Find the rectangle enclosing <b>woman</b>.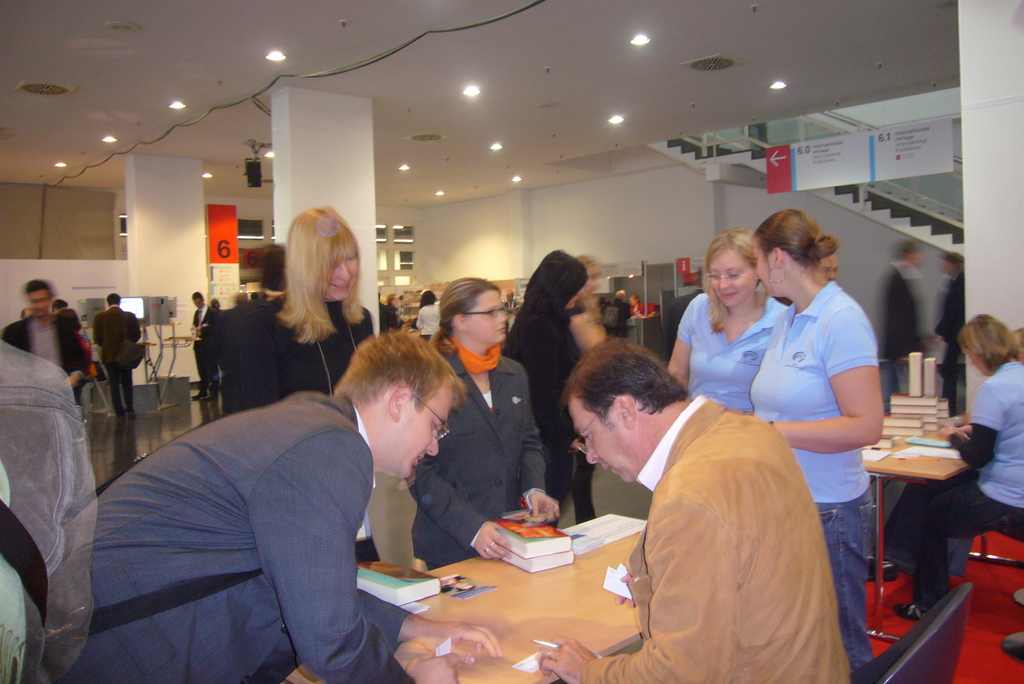
detection(865, 305, 1023, 616).
